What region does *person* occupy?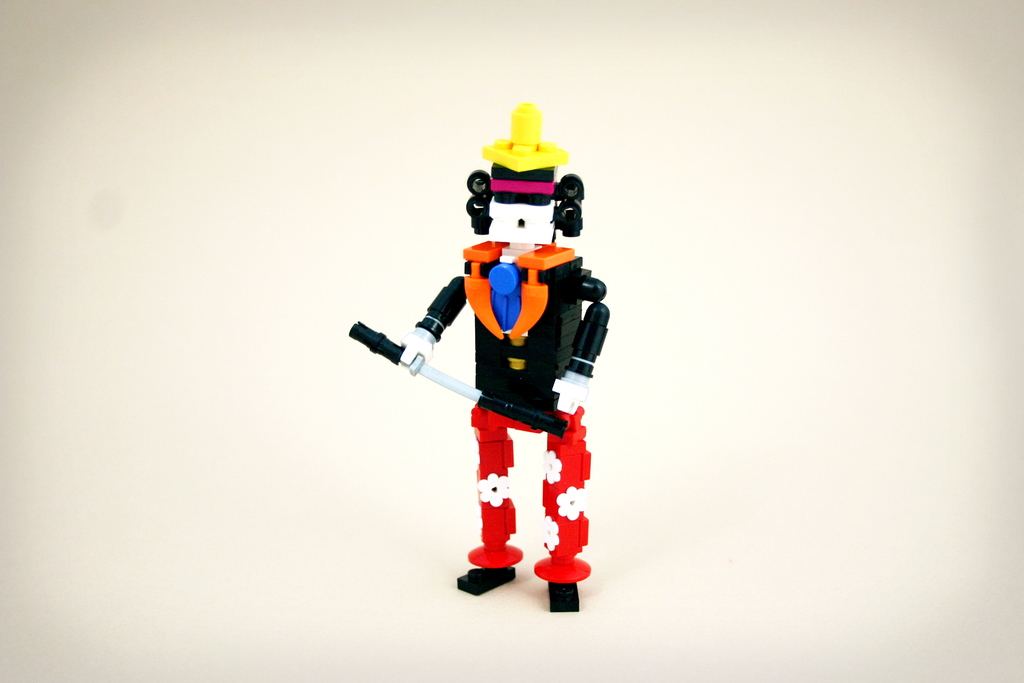
<bbox>401, 72, 627, 524</bbox>.
